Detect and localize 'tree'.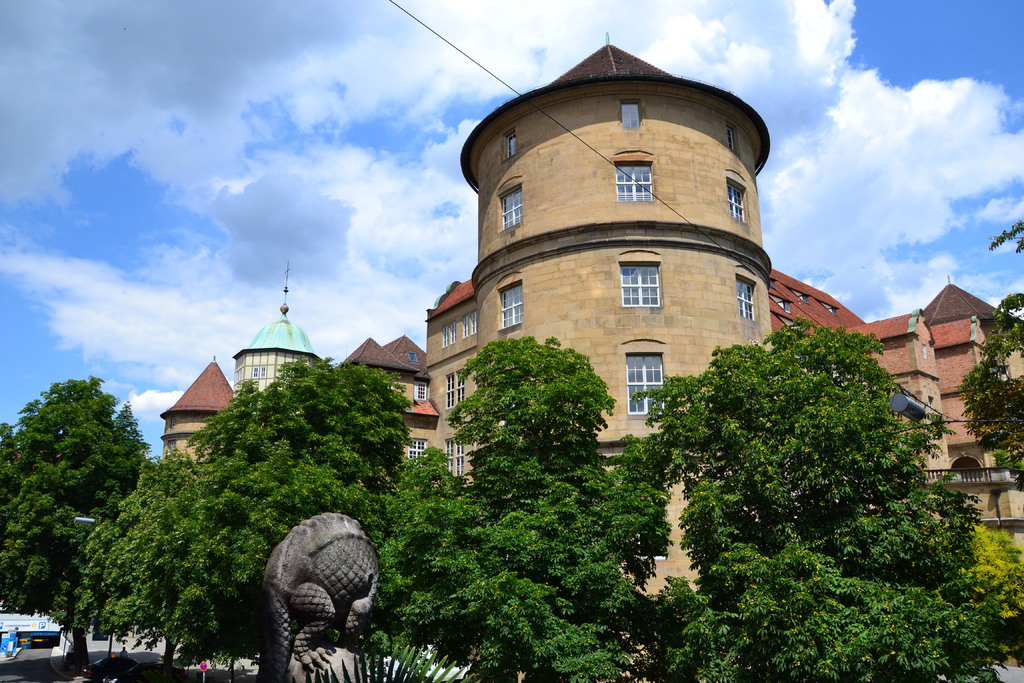
Localized at 364:436:494:682.
